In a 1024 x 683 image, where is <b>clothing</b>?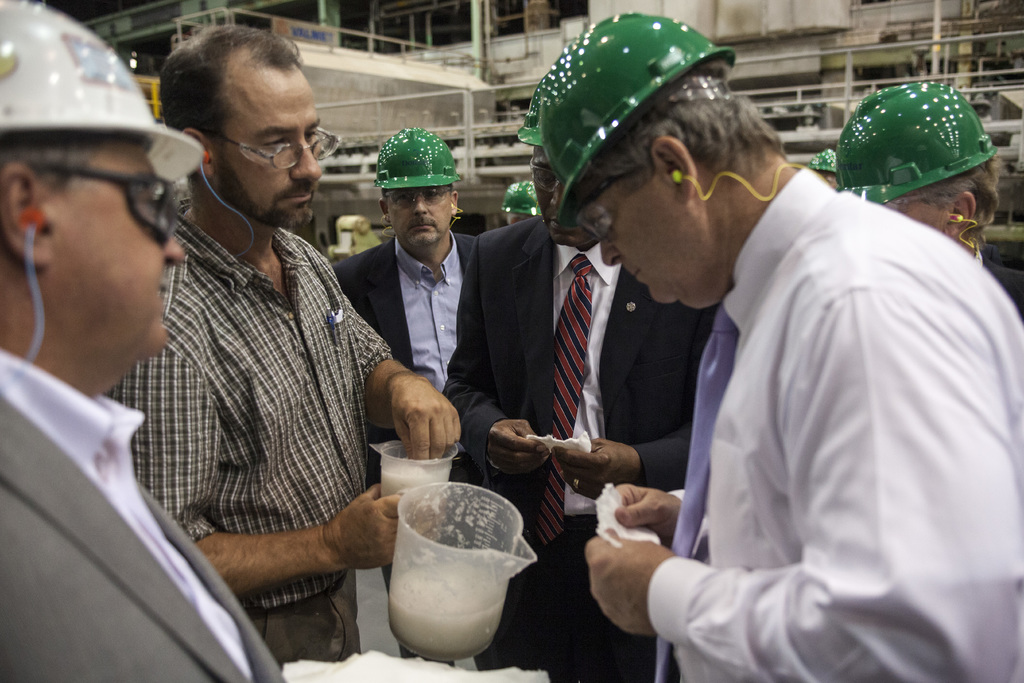
(x1=123, y1=190, x2=396, y2=659).
